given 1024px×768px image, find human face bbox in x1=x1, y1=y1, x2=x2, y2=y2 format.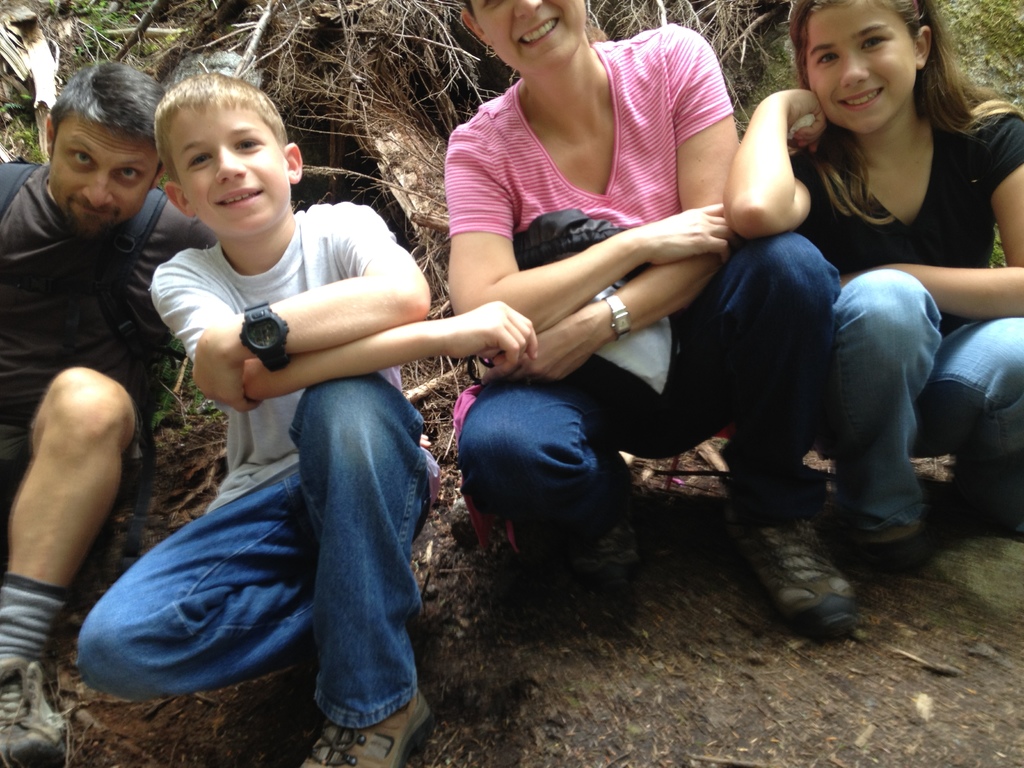
x1=479, y1=0, x2=578, y2=68.
